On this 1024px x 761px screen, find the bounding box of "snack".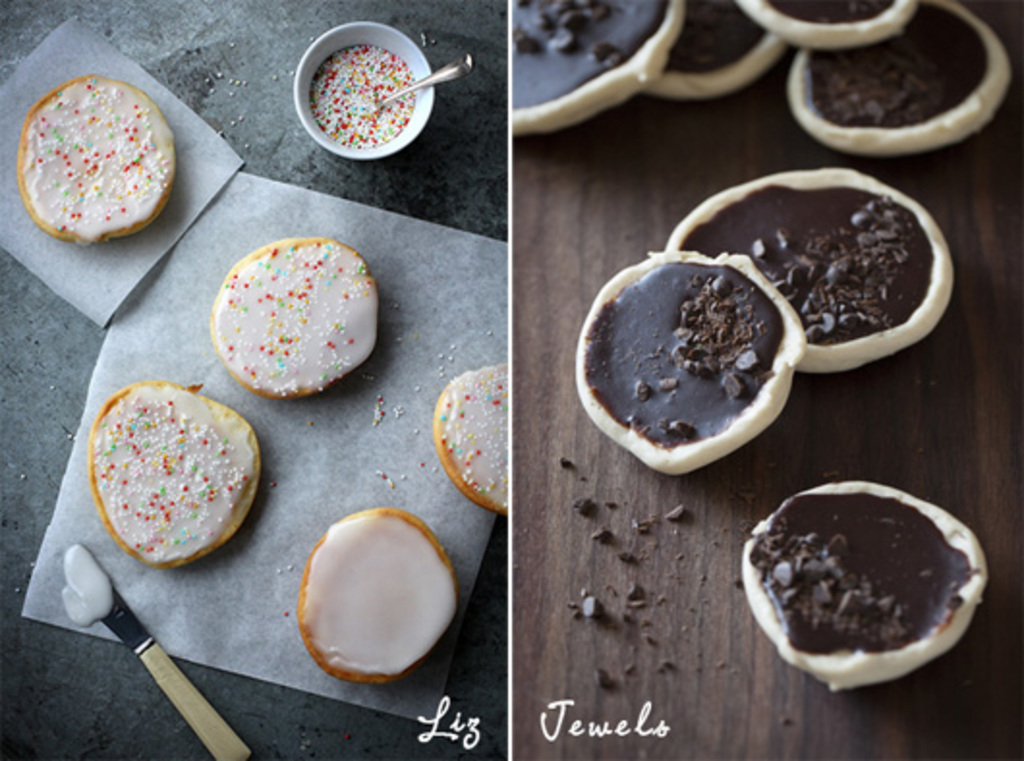
Bounding box: <bbox>668, 170, 954, 377</bbox>.
